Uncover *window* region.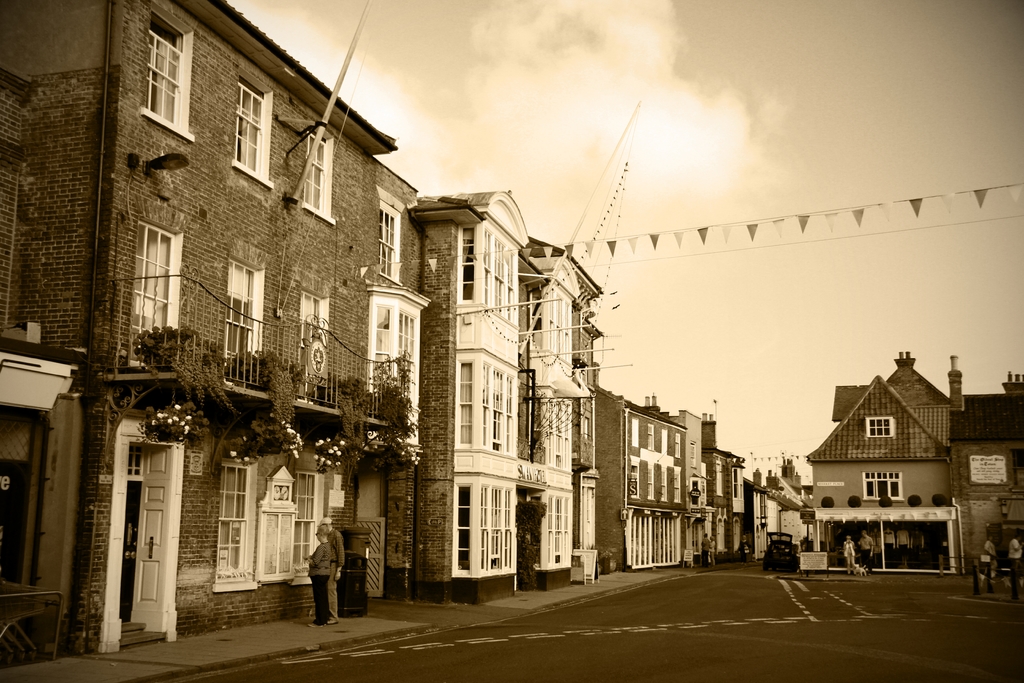
Uncovered: {"left": 457, "top": 221, "right": 478, "bottom": 301}.
